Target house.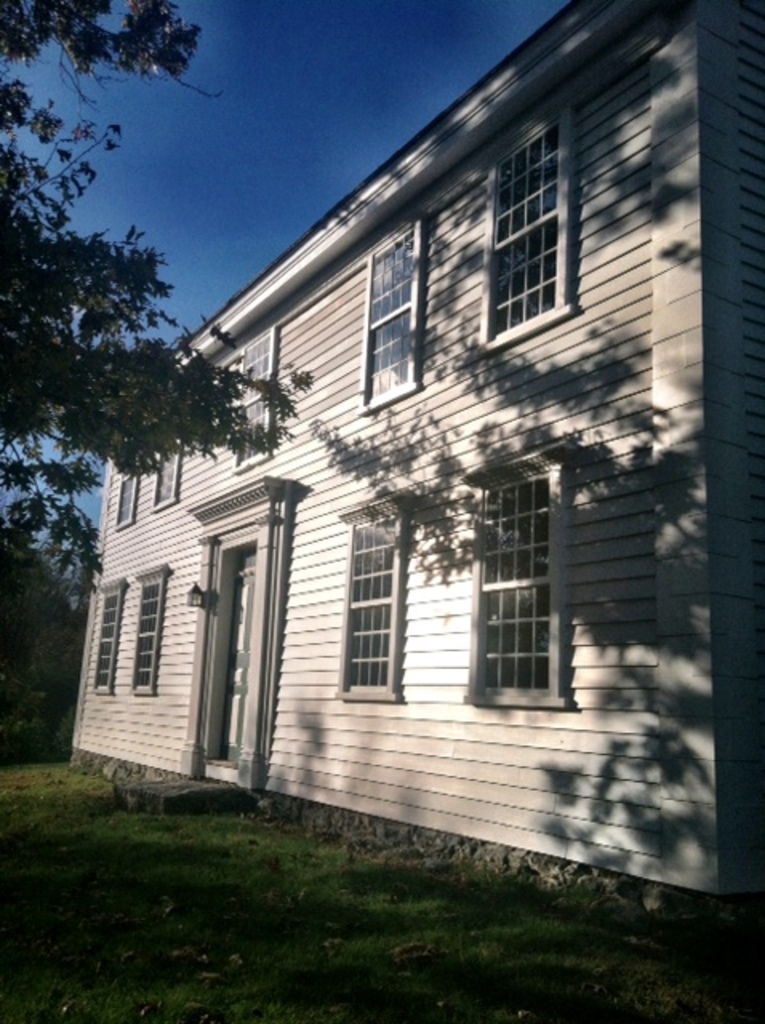
Target region: bbox(59, 27, 757, 901).
